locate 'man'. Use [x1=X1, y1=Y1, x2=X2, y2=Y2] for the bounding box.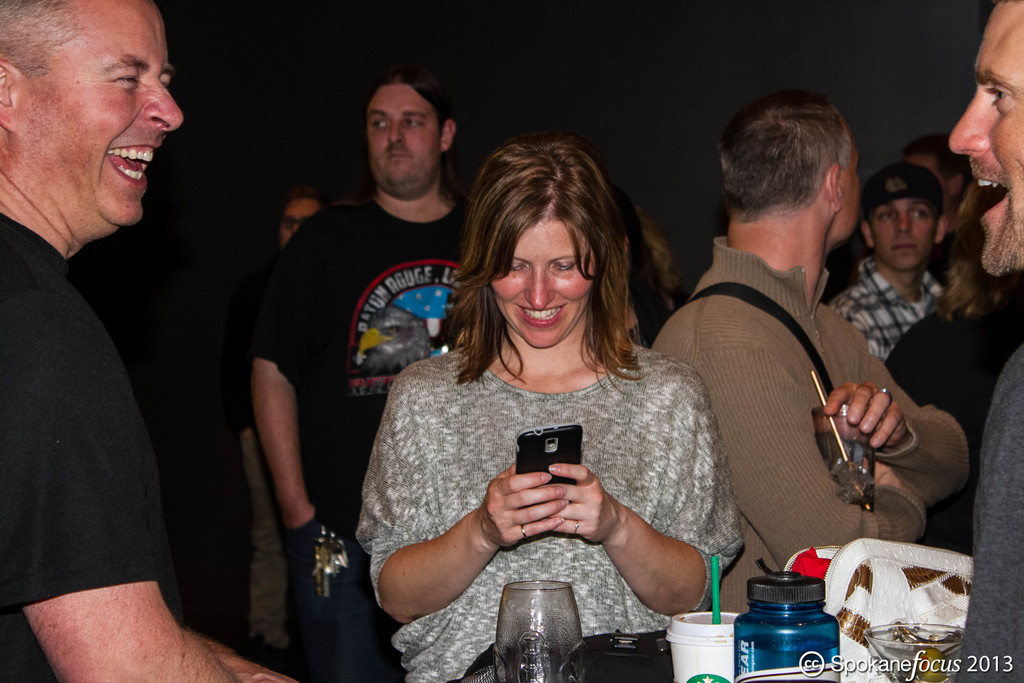
[x1=838, y1=167, x2=947, y2=365].
